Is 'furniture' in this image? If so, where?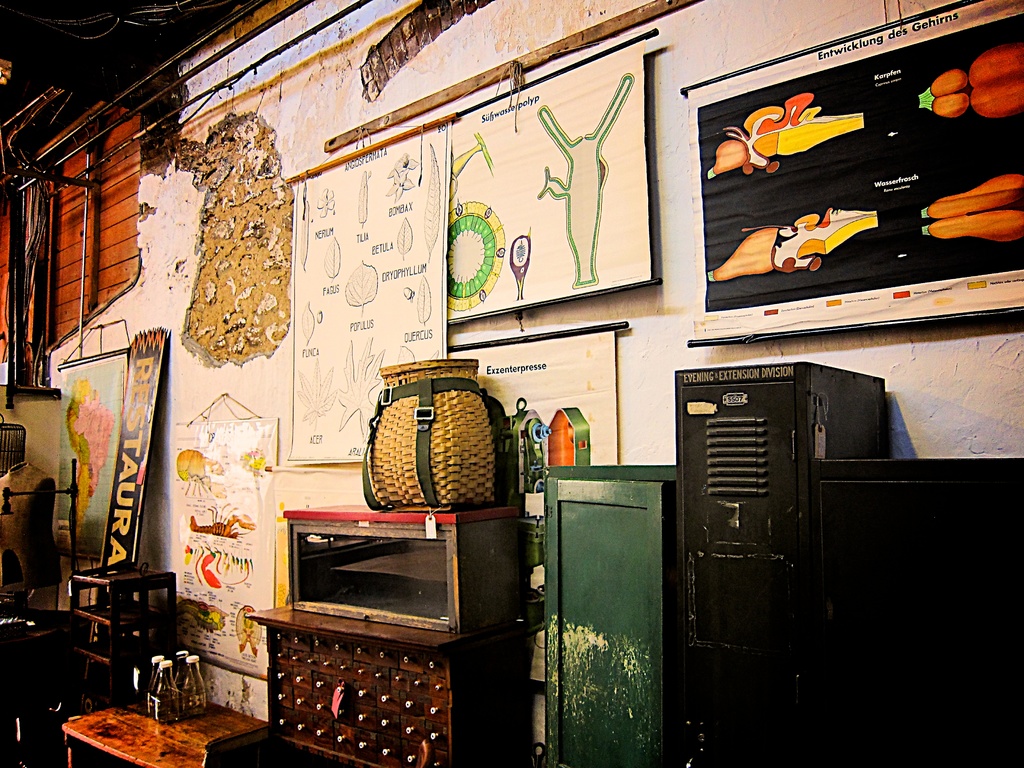
Yes, at locate(67, 558, 178, 714).
